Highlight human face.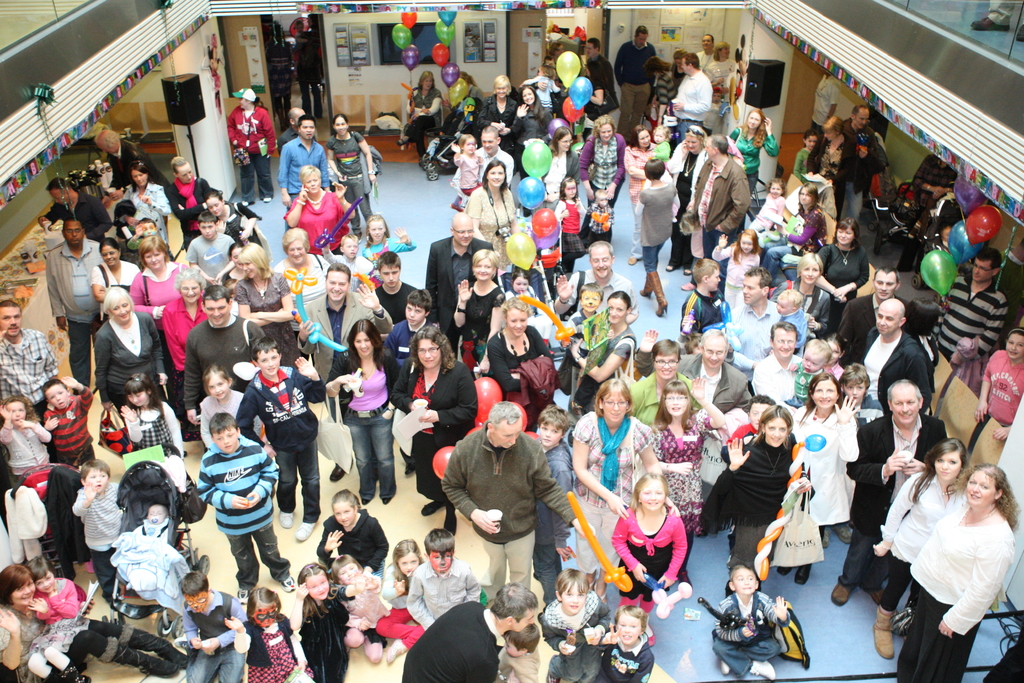
Highlighted region: l=972, t=259, r=991, b=281.
